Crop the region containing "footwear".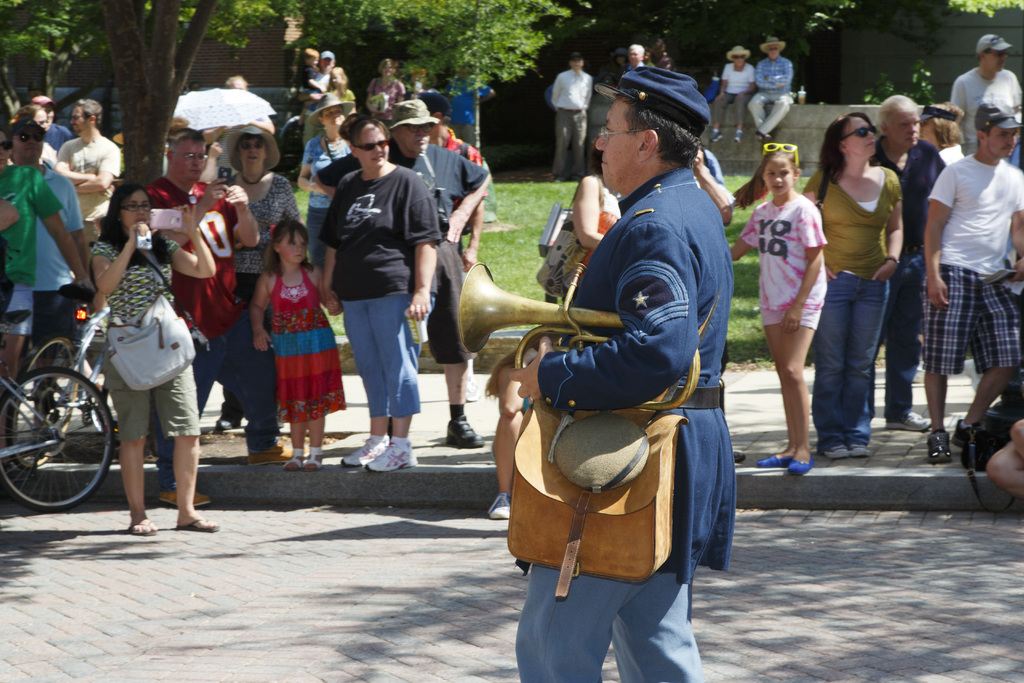
Crop region: rect(246, 447, 288, 470).
